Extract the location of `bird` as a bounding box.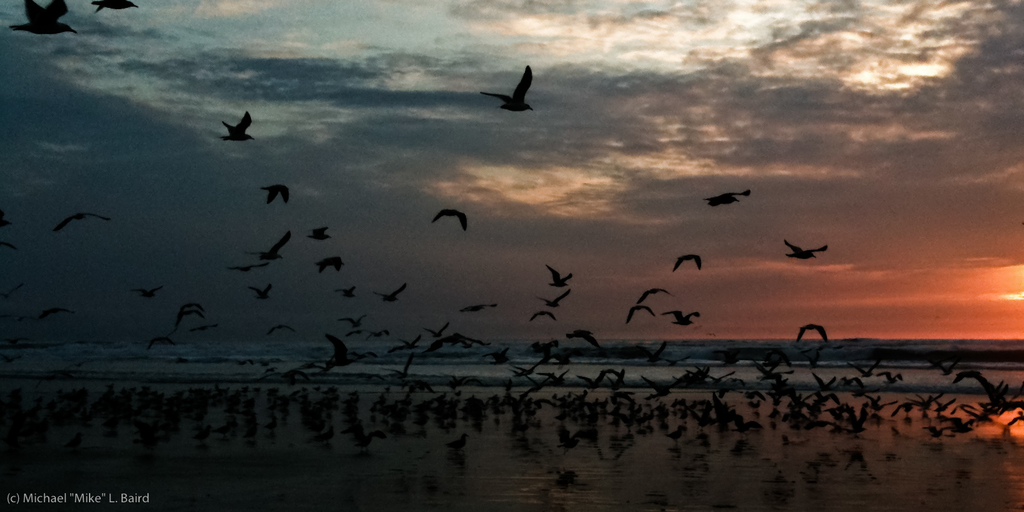
(561,326,602,350).
